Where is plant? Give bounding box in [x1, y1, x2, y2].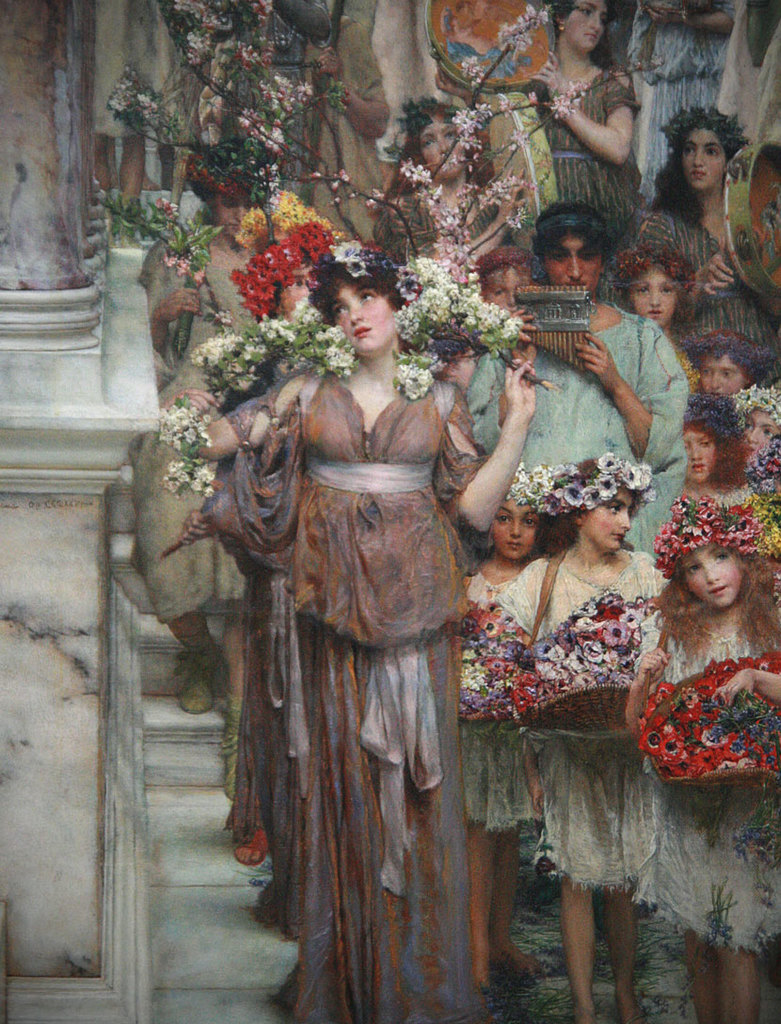
[164, 305, 304, 408].
